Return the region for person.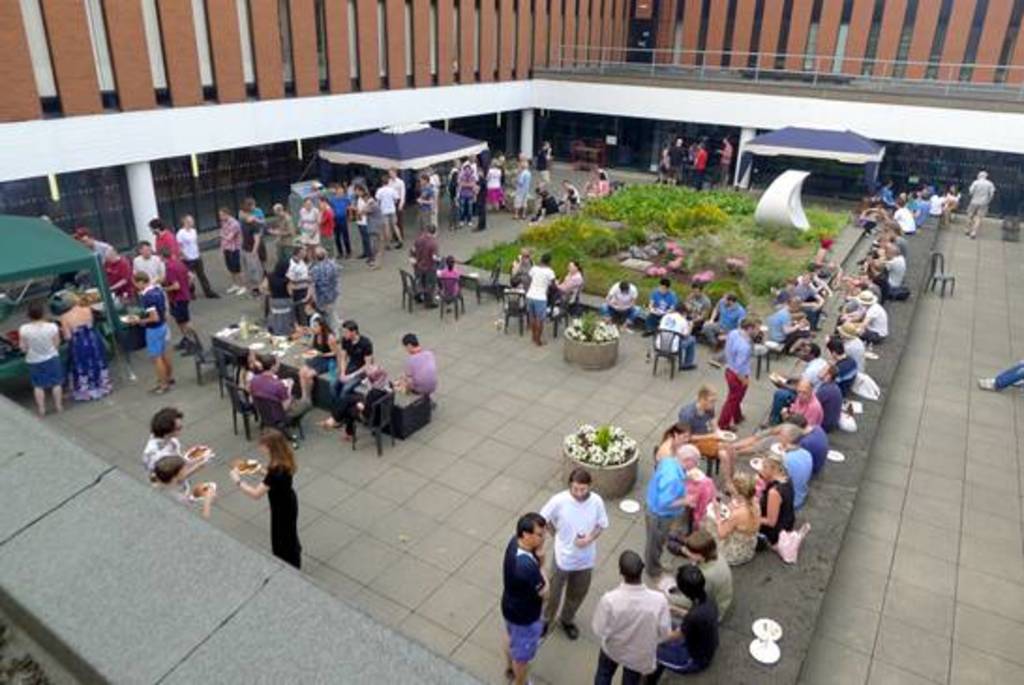
Rect(124, 270, 174, 396).
